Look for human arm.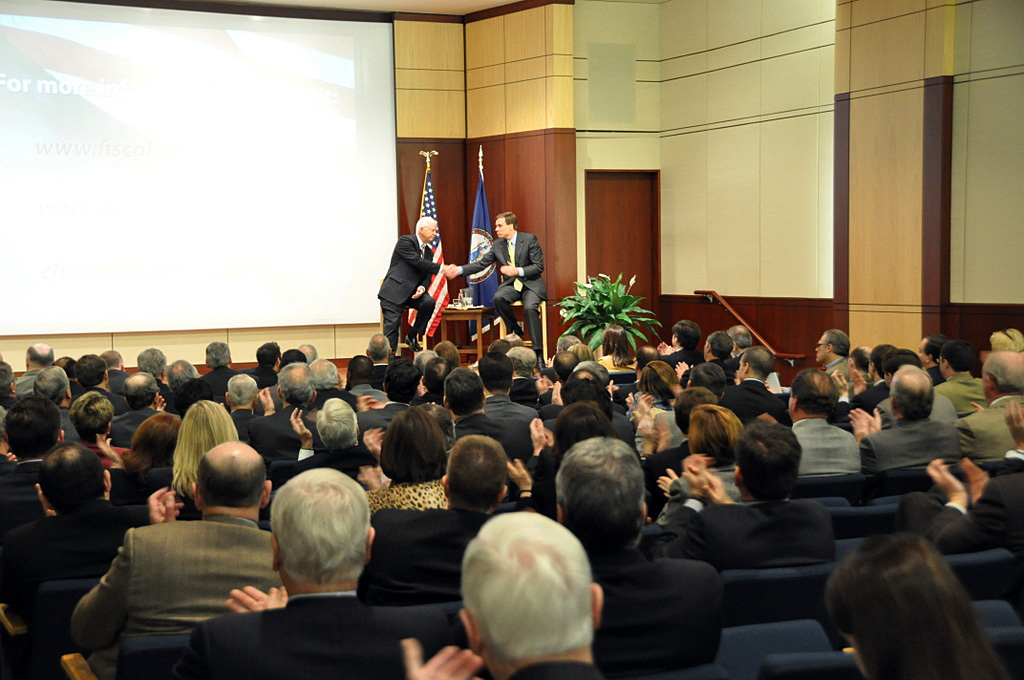
Found: bbox=(356, 462, 384, 490).
